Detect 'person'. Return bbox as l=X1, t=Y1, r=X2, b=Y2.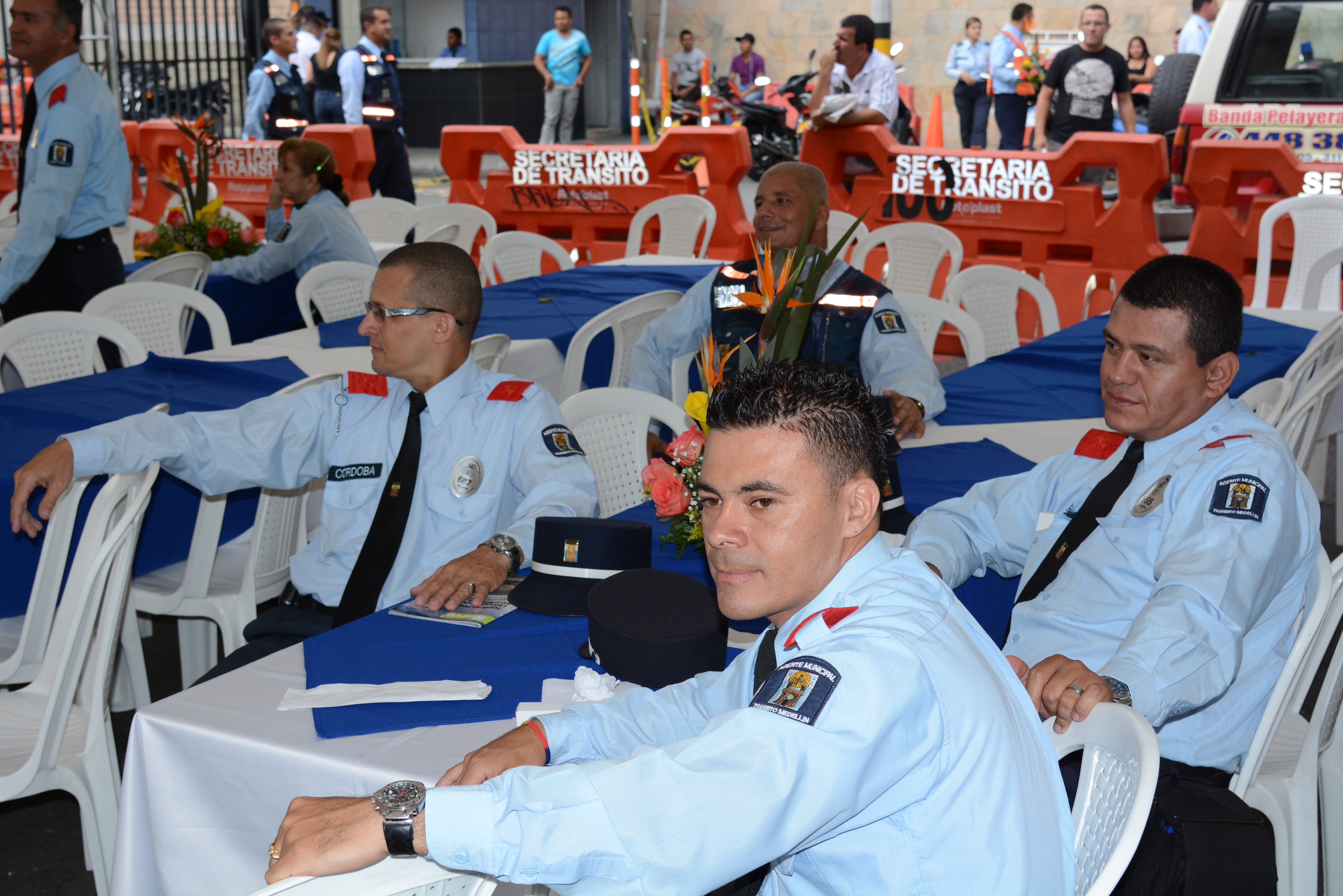
l=306, t=0, r=339, b=59.
